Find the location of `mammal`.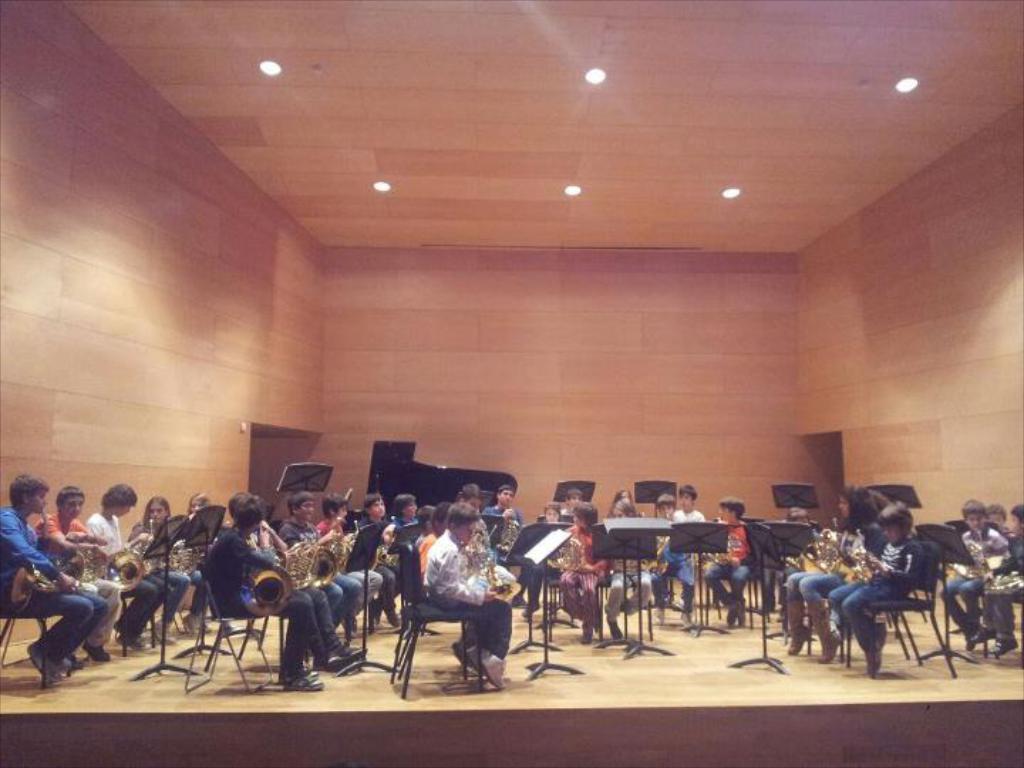
Location: 411 494 532 717.
